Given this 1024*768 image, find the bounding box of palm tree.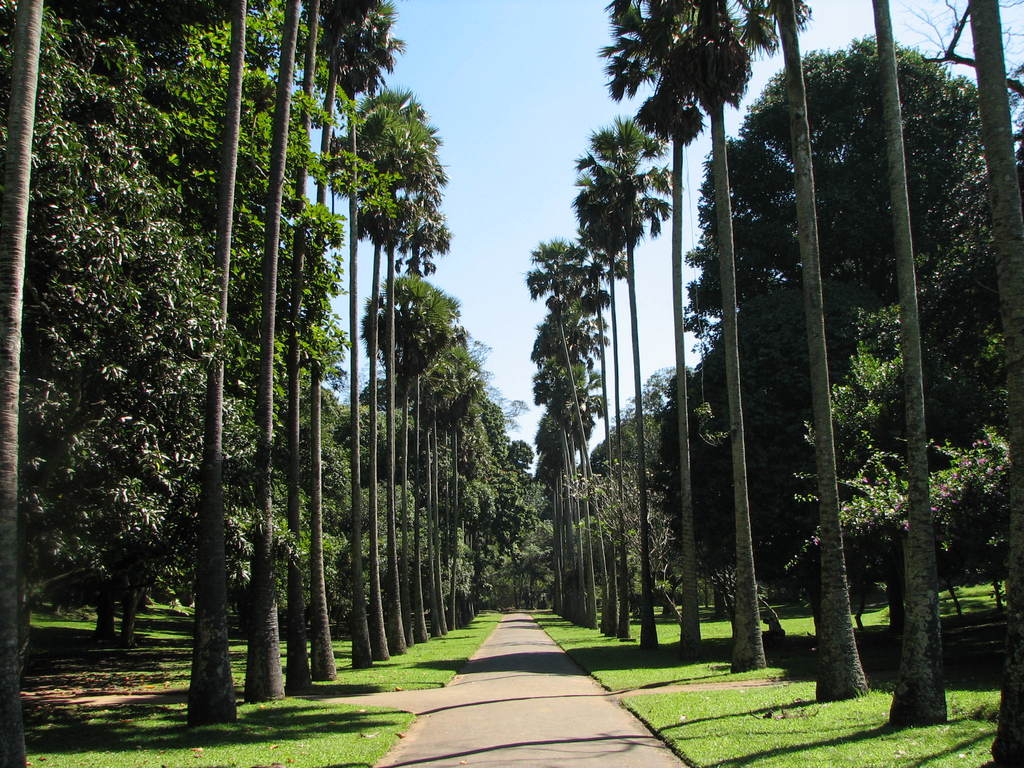
[302,0,524,657].
